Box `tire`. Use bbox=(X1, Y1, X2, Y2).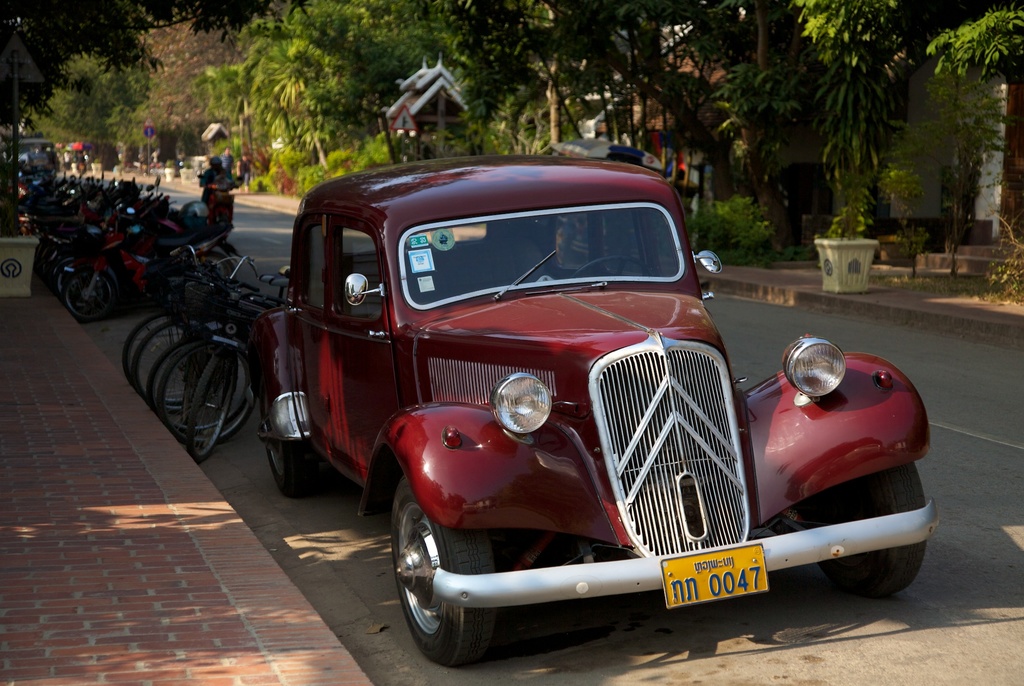
bbox=(797, 466, 924, 594).
